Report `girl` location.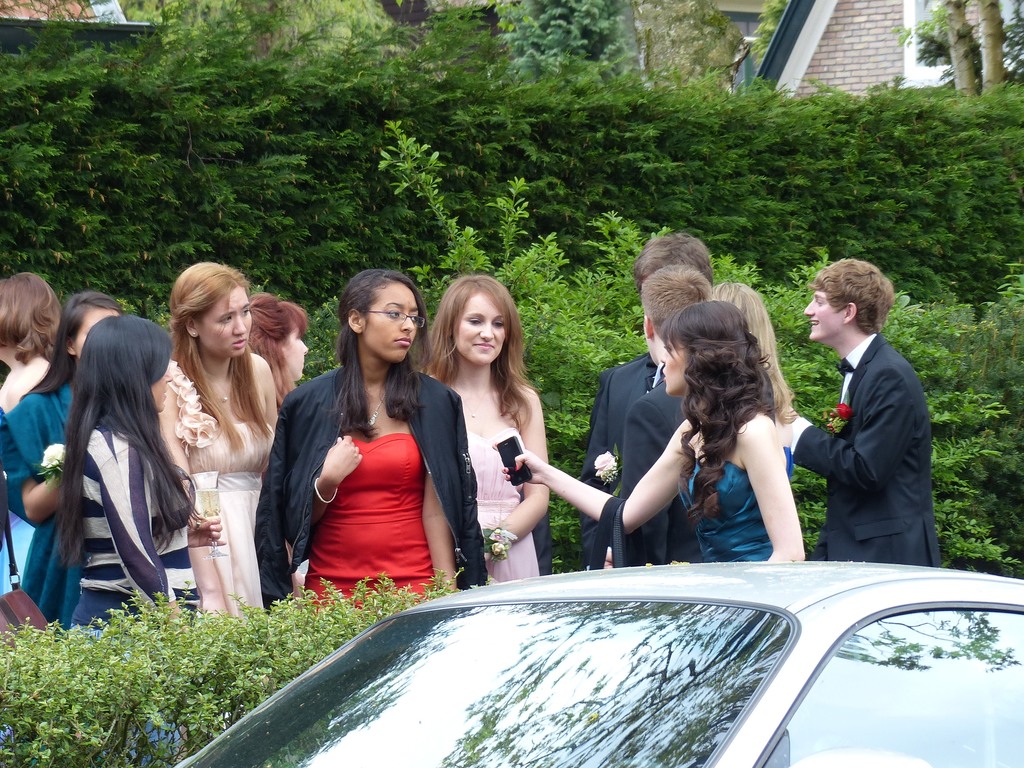
Report: {"left": 254, "top": 265, "right": 488, "bottom": 612}.
